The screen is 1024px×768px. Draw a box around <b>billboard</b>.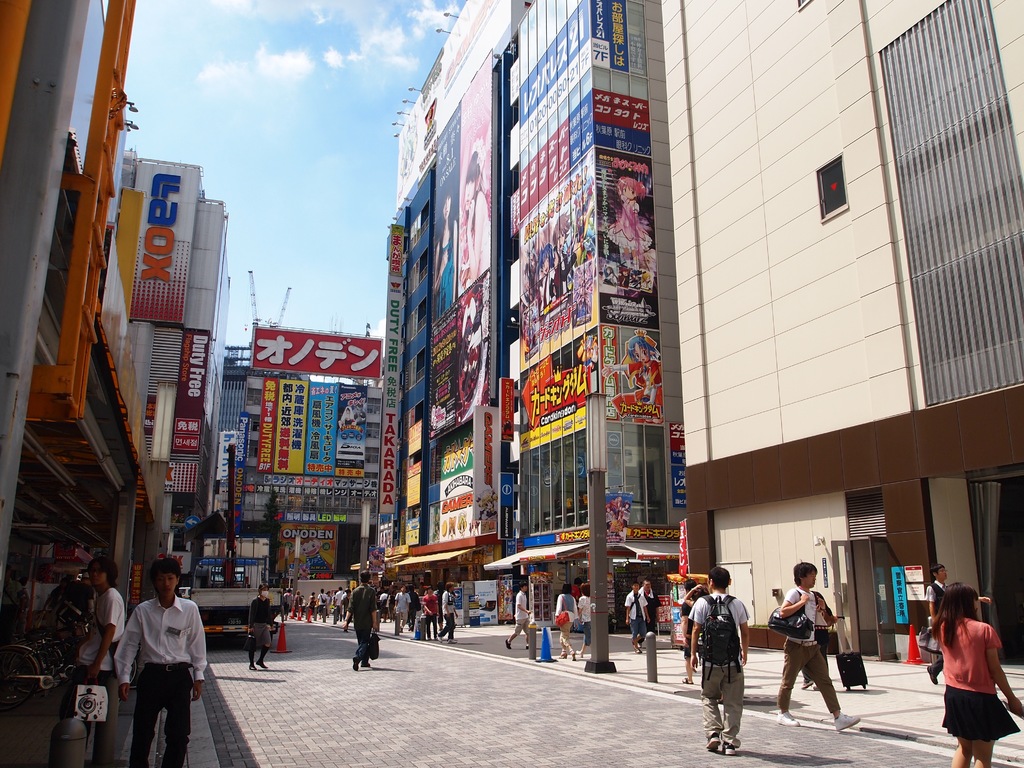
342/375/367/465.
